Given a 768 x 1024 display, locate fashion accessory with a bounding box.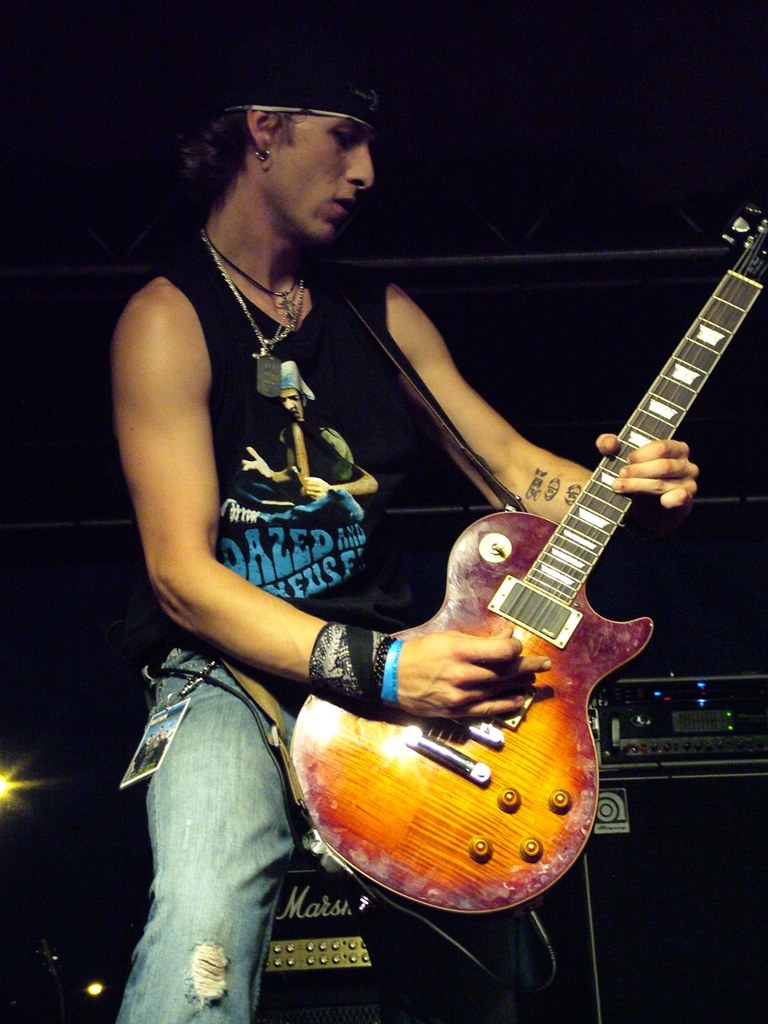
Located: box=[380, 640, 404, 710].
